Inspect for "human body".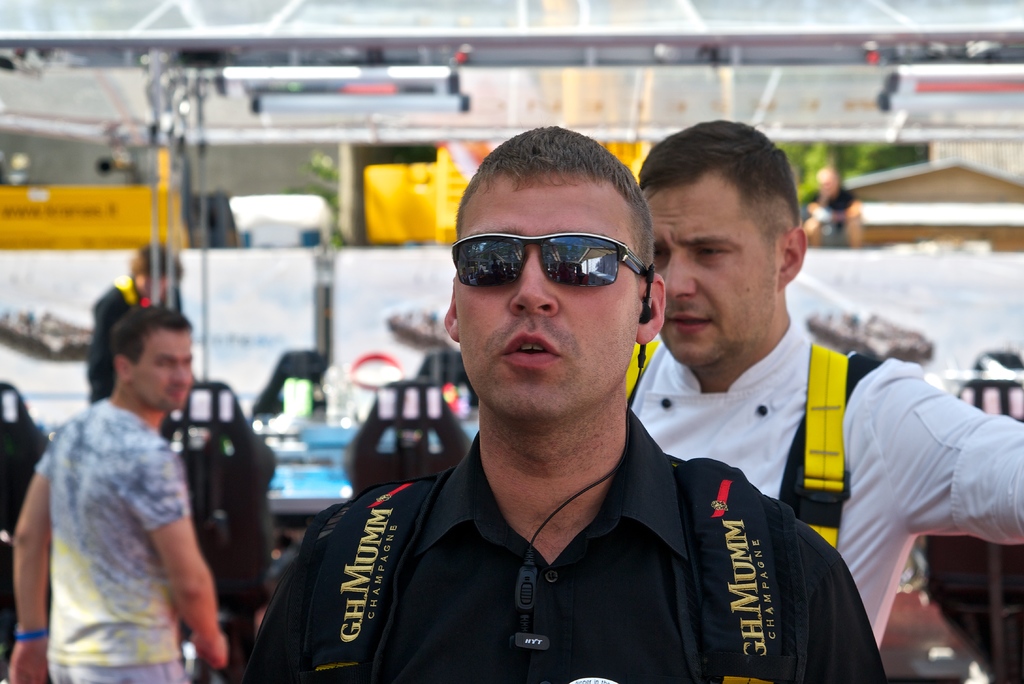
Inspection: l=90, t=279, r=148, b=403.
